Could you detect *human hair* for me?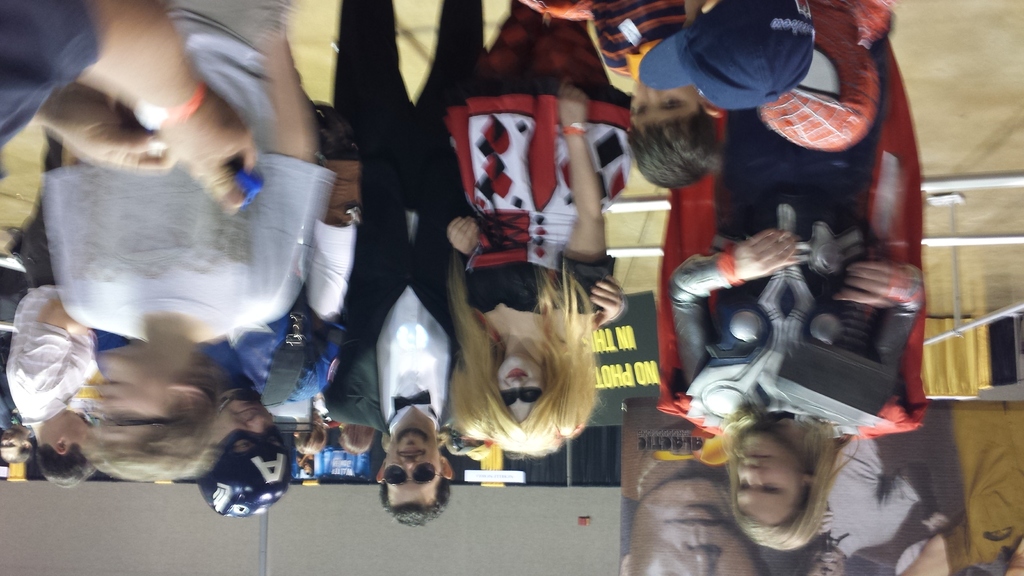
Detection result: l=294, t=424, r=325, b=451.
